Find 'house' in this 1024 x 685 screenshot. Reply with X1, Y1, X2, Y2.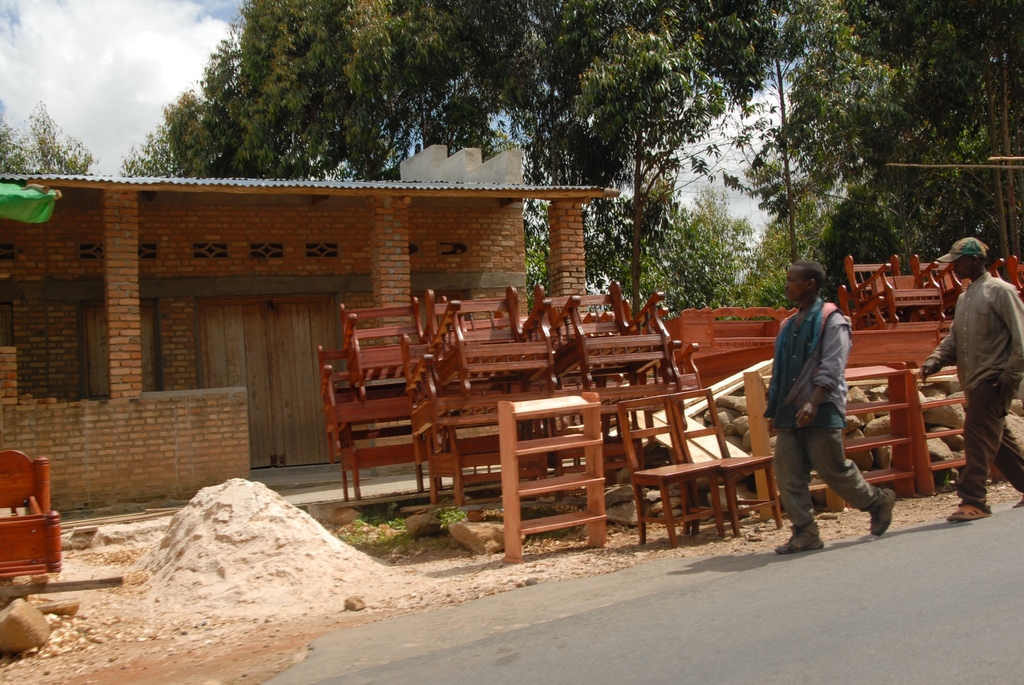
0, 122, 865, 522.
